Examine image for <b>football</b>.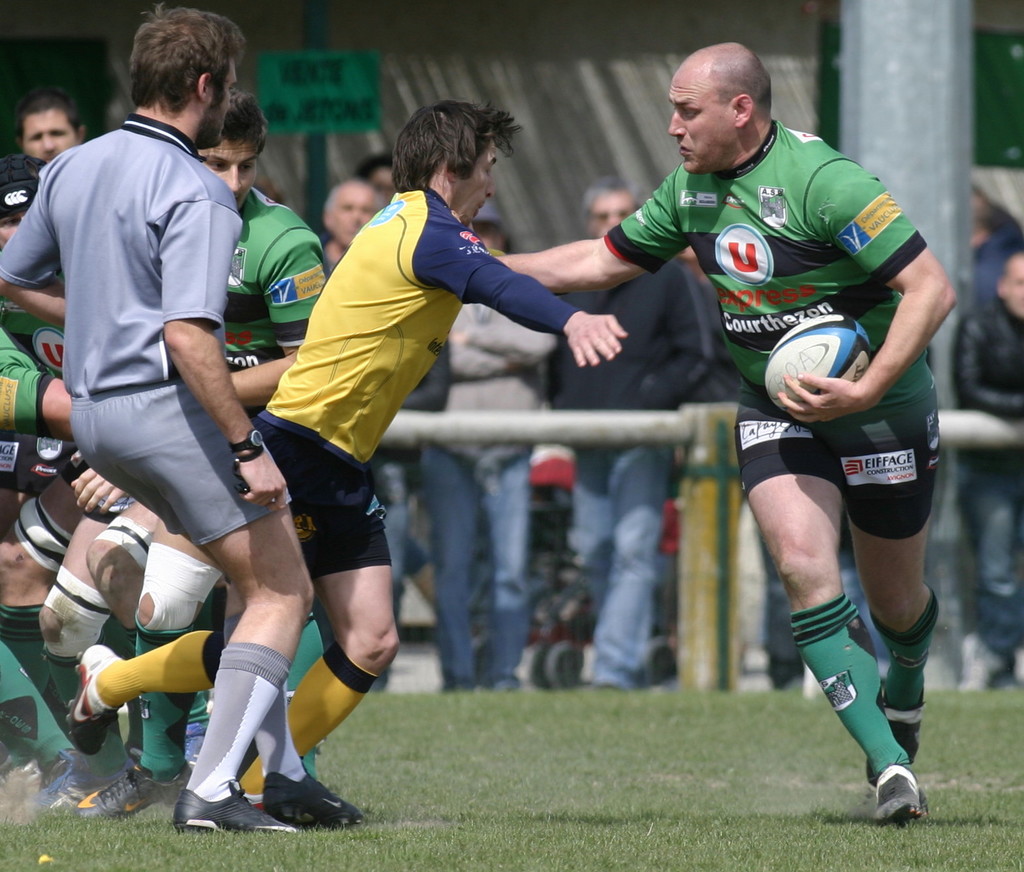
Examination result: [764,315,874,413].
